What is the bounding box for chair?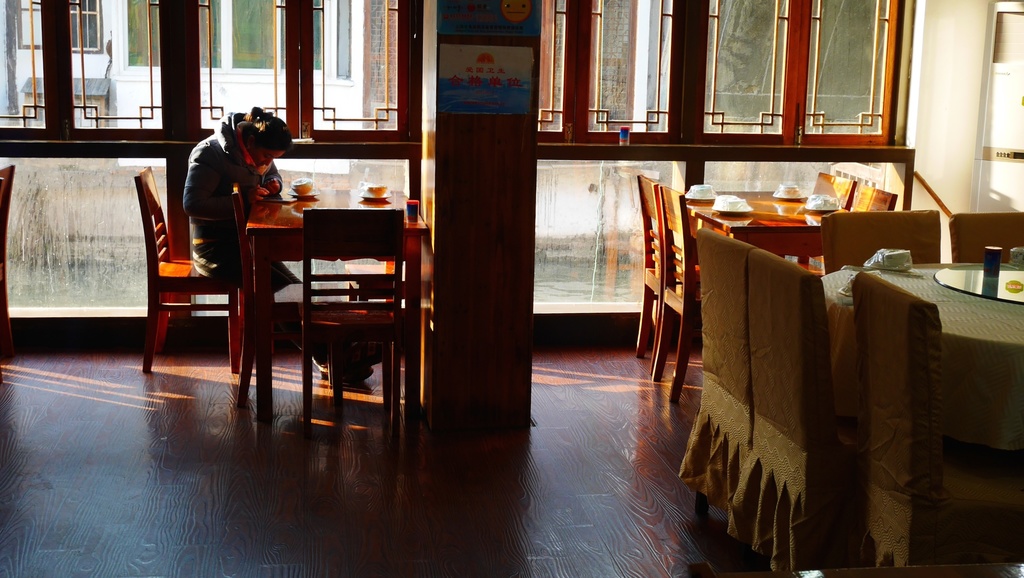
(300,209,404,433).
